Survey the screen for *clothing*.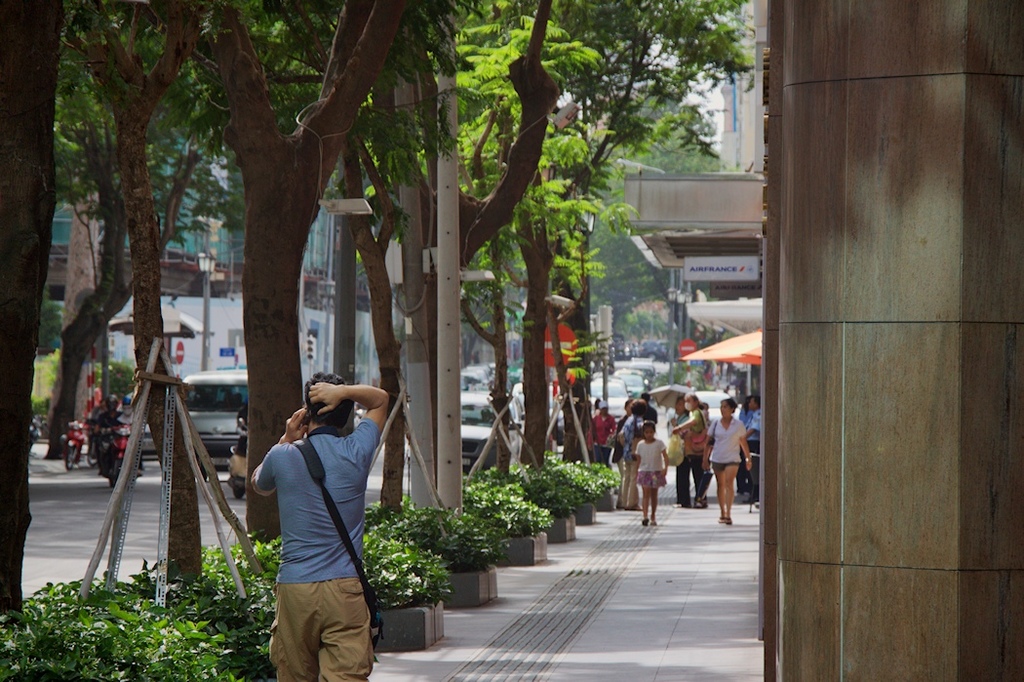
Survey found: 96 409 121 433.
